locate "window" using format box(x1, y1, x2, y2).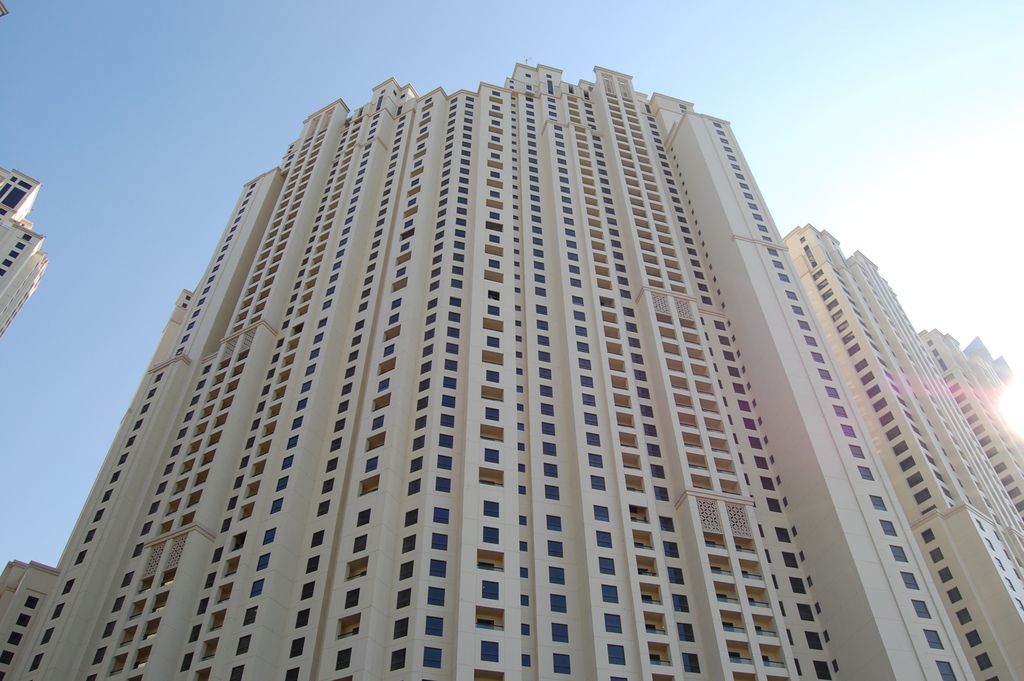
box(586, 431, 601, 446).
